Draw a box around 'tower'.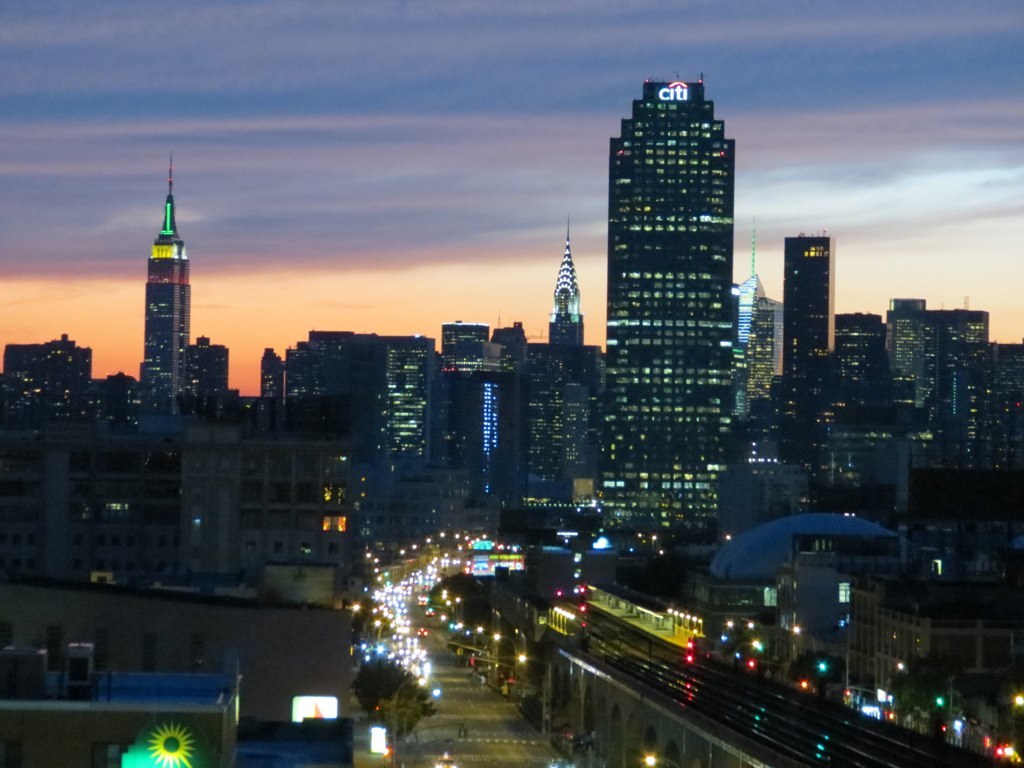
{"left": 549, "top": 219, "right": 588, "bottom": 350}.
